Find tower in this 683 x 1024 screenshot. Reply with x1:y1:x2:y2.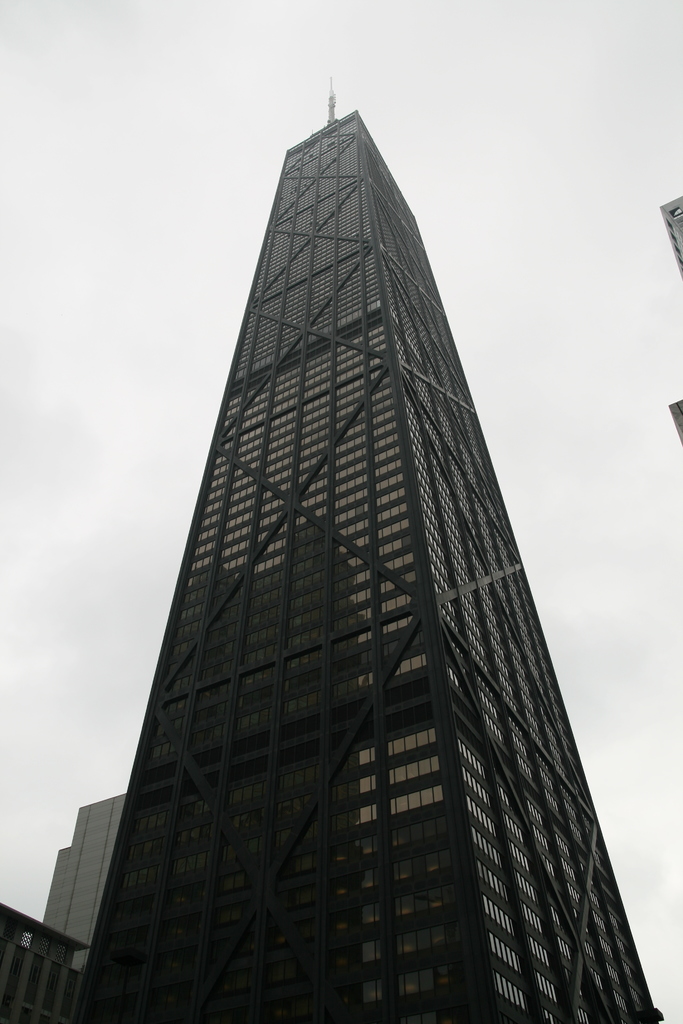
45:81:628:986.
